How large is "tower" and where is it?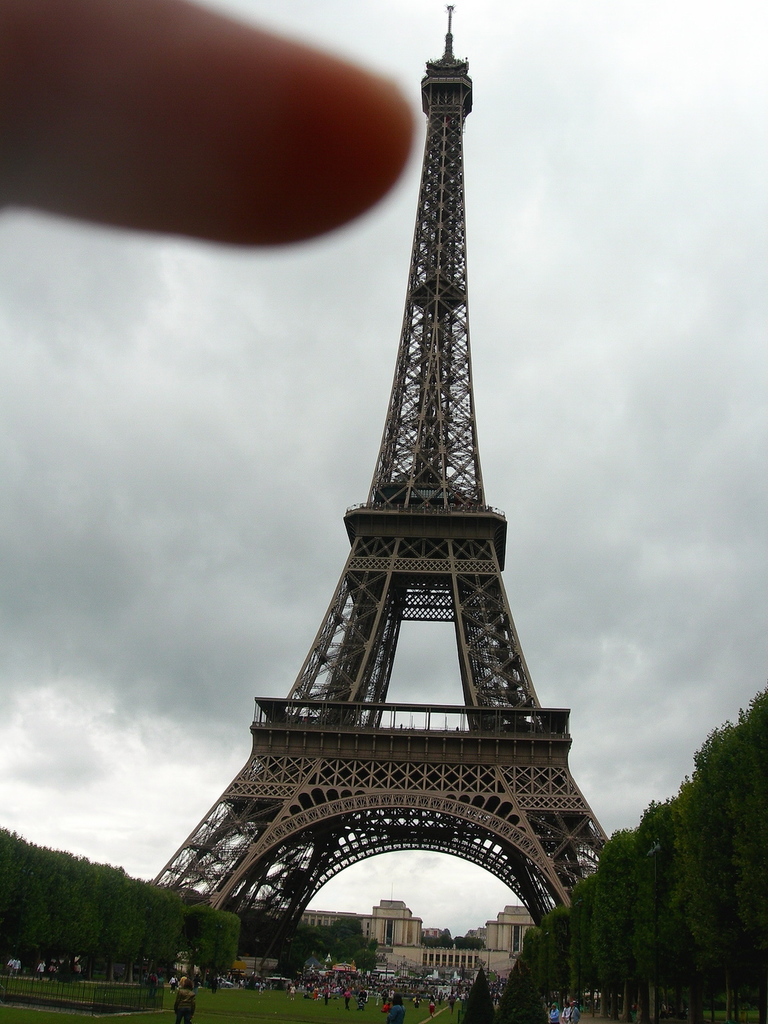
Bounding box: 148 37 628 971.
